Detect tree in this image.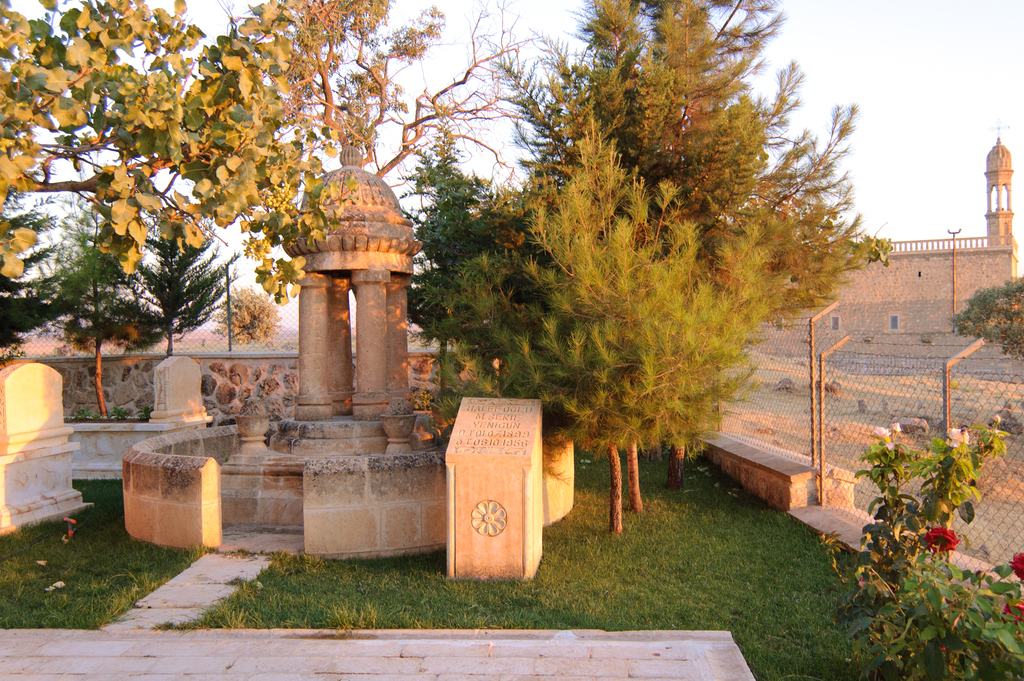
Detection: bbox=[0, 0, 339, 377].
